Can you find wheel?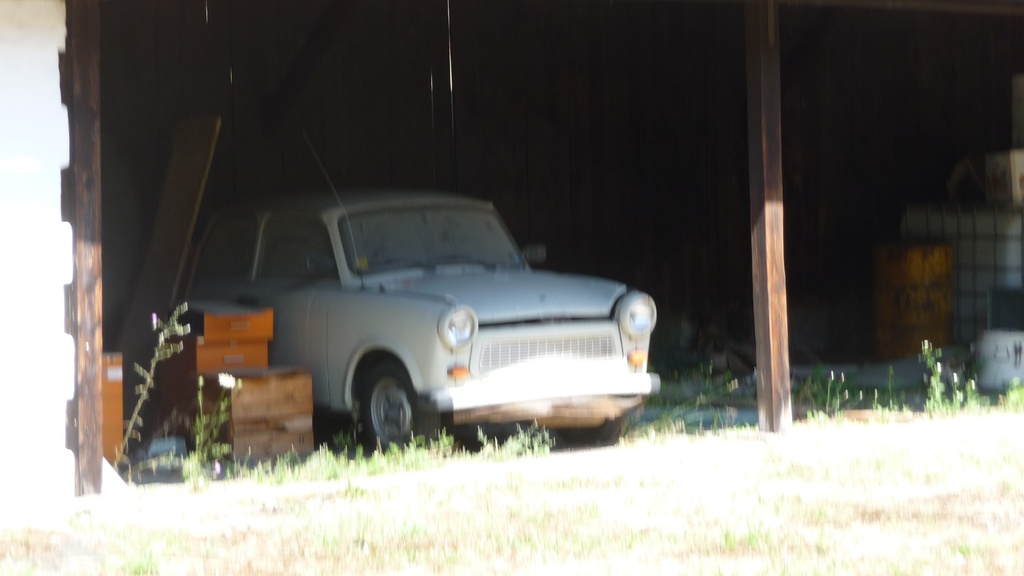
Yes, bounding box: bbox=[344, 364, 416, 438].
